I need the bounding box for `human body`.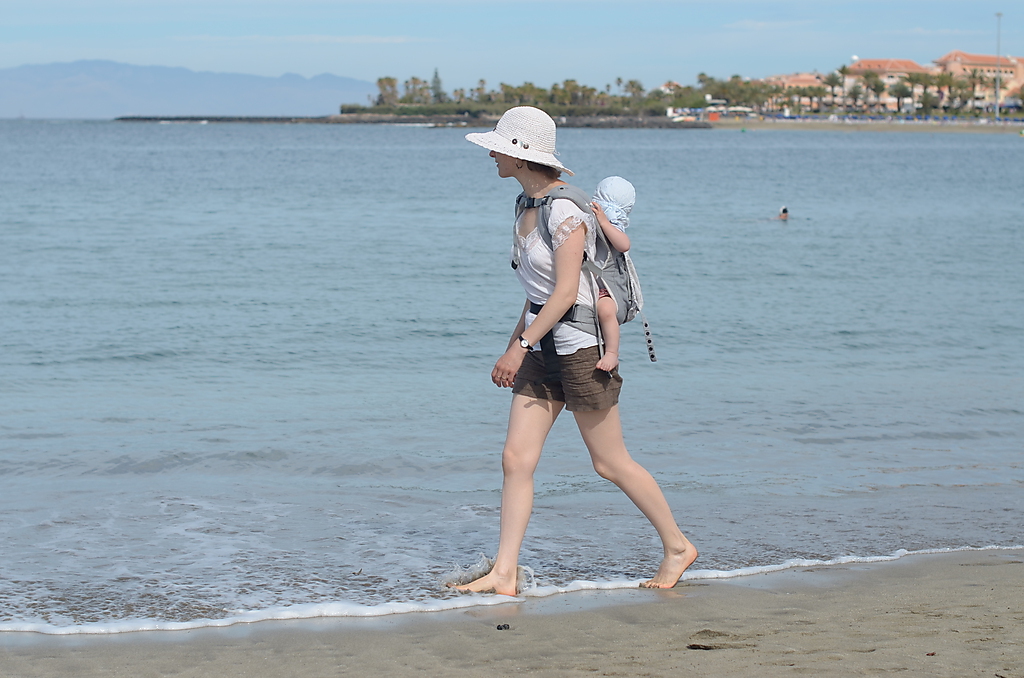
Here it is: <box>589,174,642,373</box>.
